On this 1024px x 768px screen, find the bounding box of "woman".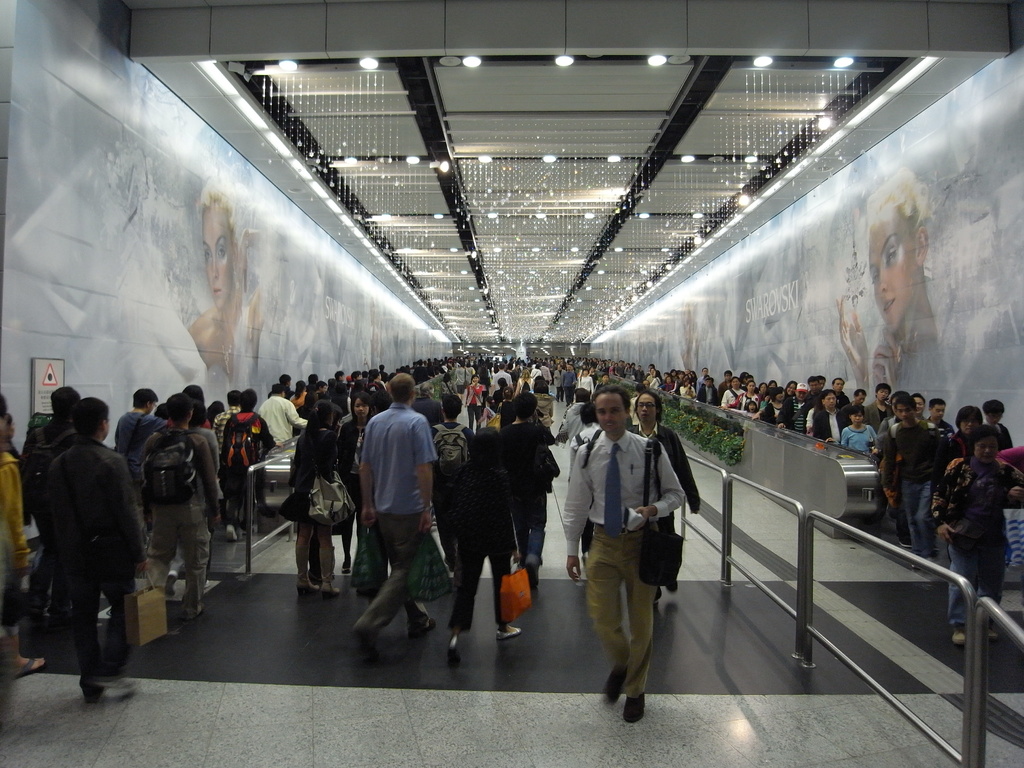
Bounding box: BBox(182, 179, 253, 373).
